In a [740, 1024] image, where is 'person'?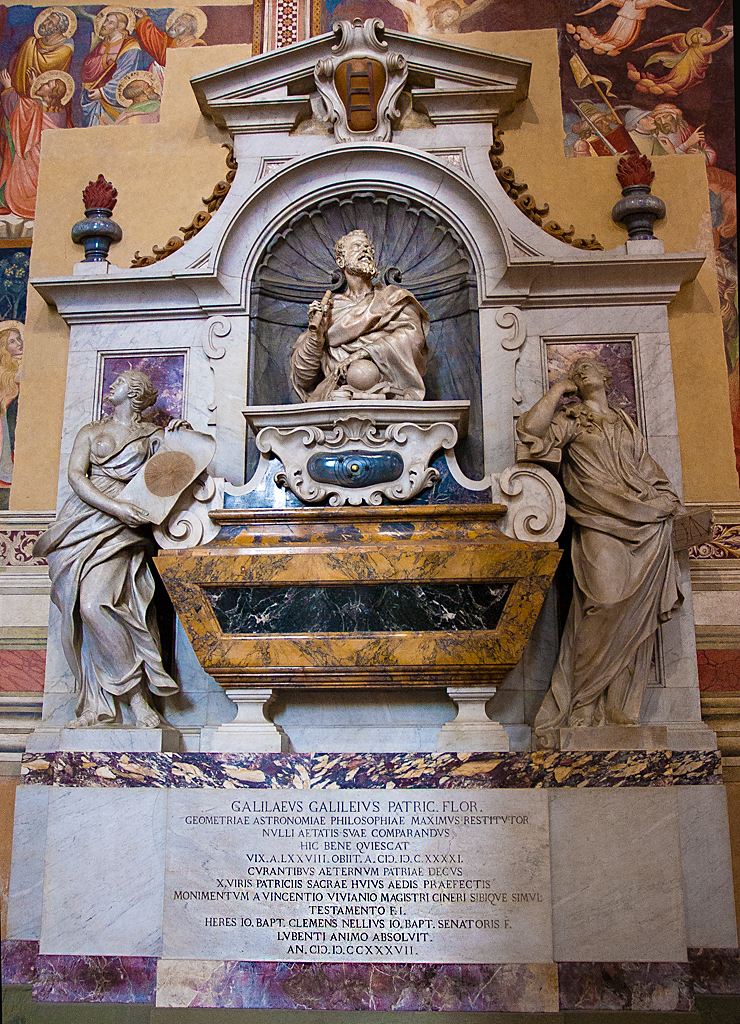
box(649, 104, 736, 248).
